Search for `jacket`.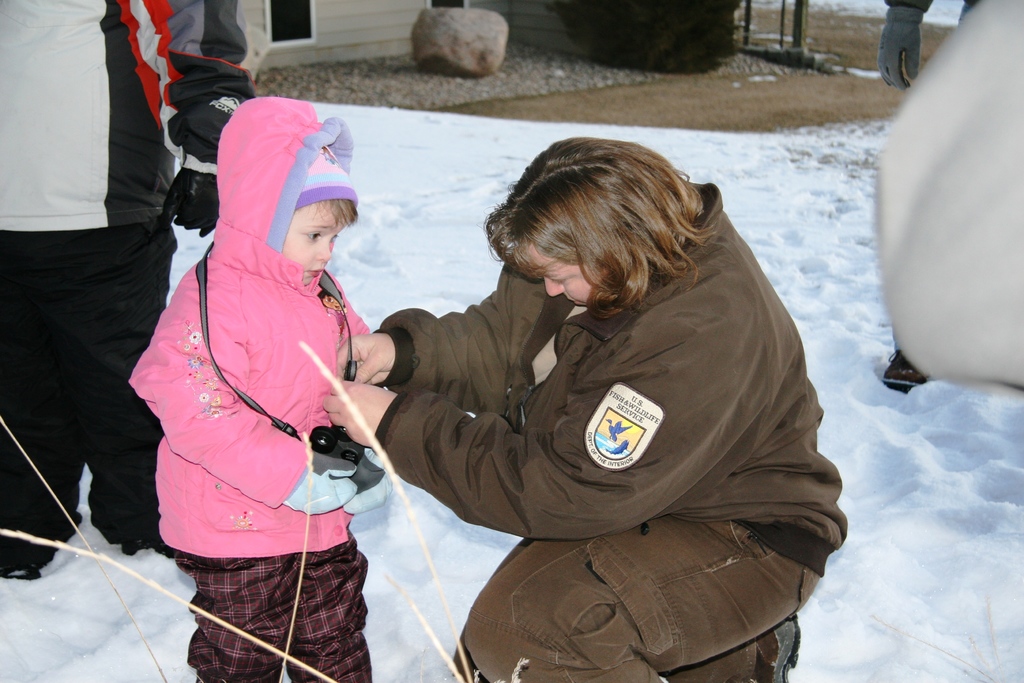
Found at l=129, t=79, r=377, b=590.
